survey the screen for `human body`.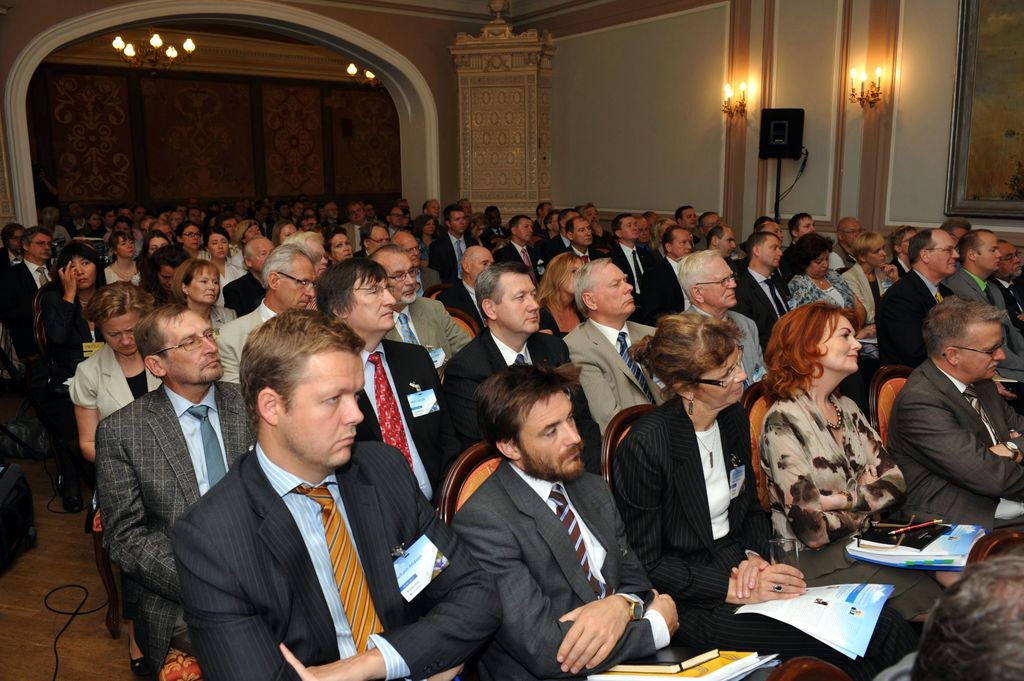
Survey found: left=445, top=259, right=611, bottom=484.
